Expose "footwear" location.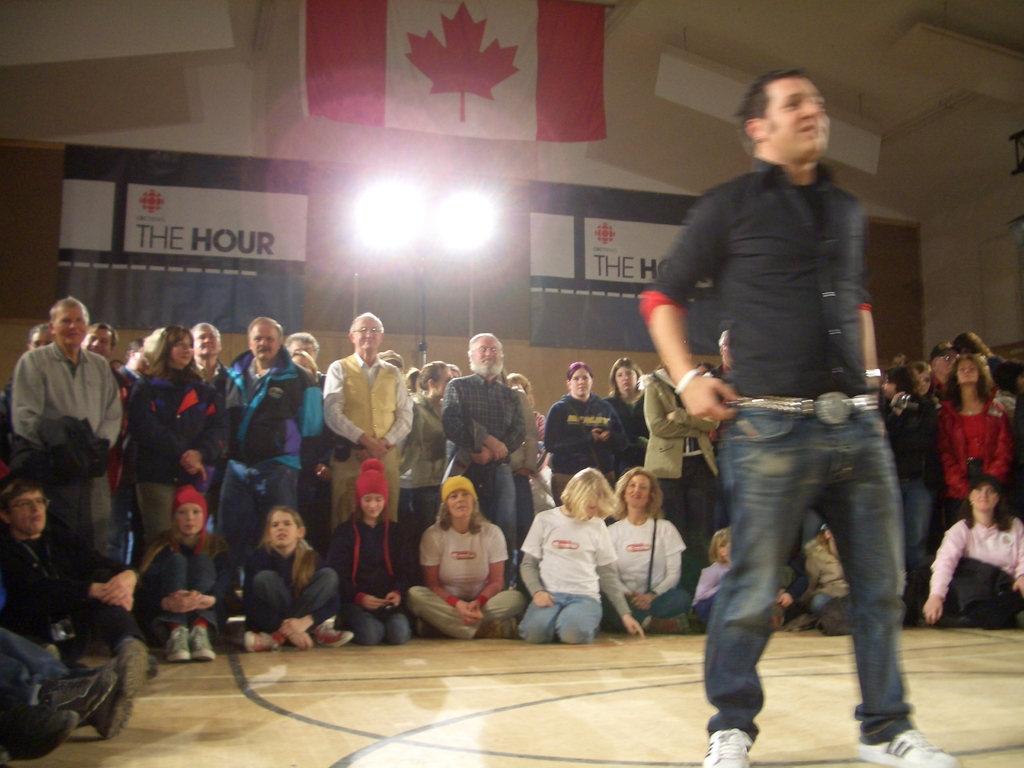
Exposed at (x1=189, y1=626, x2=216, y2=662).
